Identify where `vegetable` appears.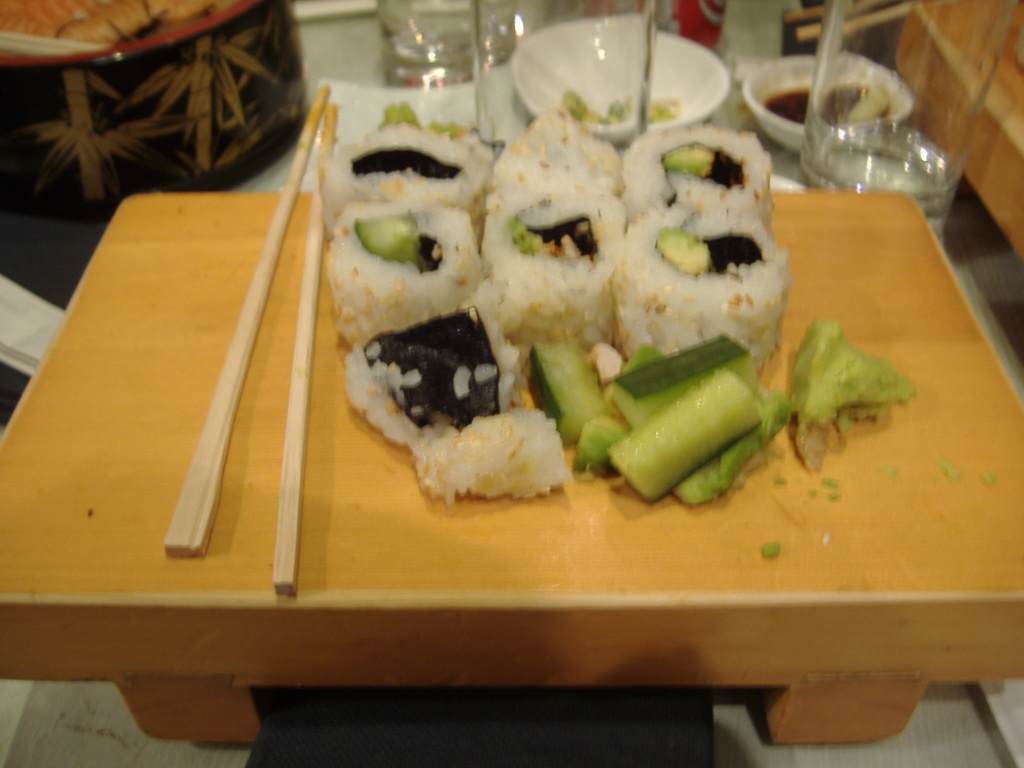
Appears at [x1=790, y1=318, x2=914, y2=435].
